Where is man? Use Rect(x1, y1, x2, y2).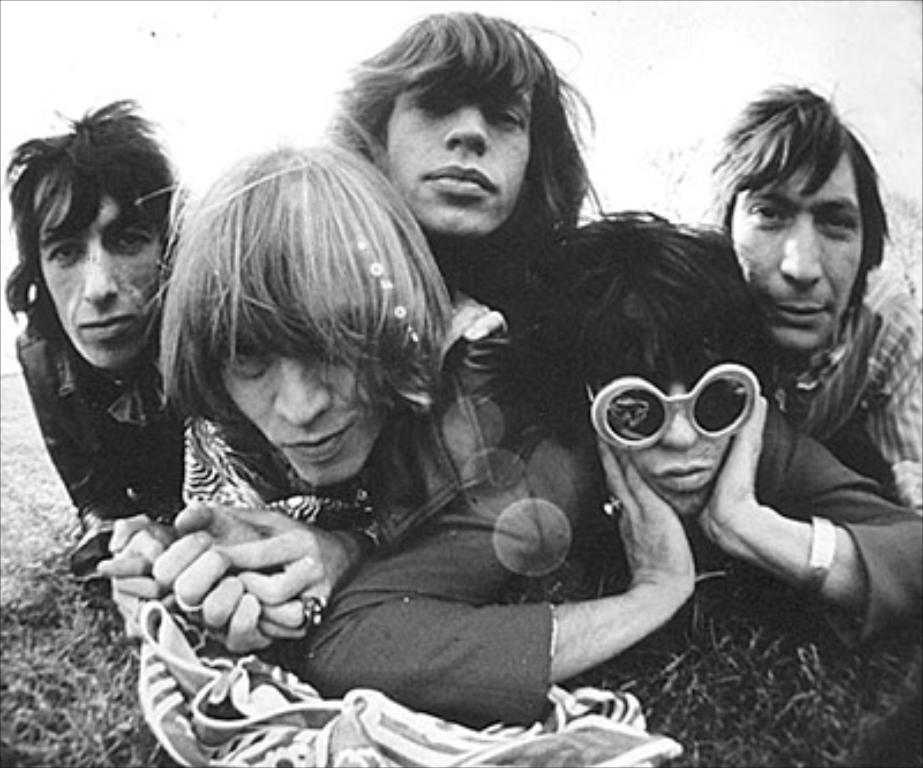
Rect(286, 191, 921, 703).
